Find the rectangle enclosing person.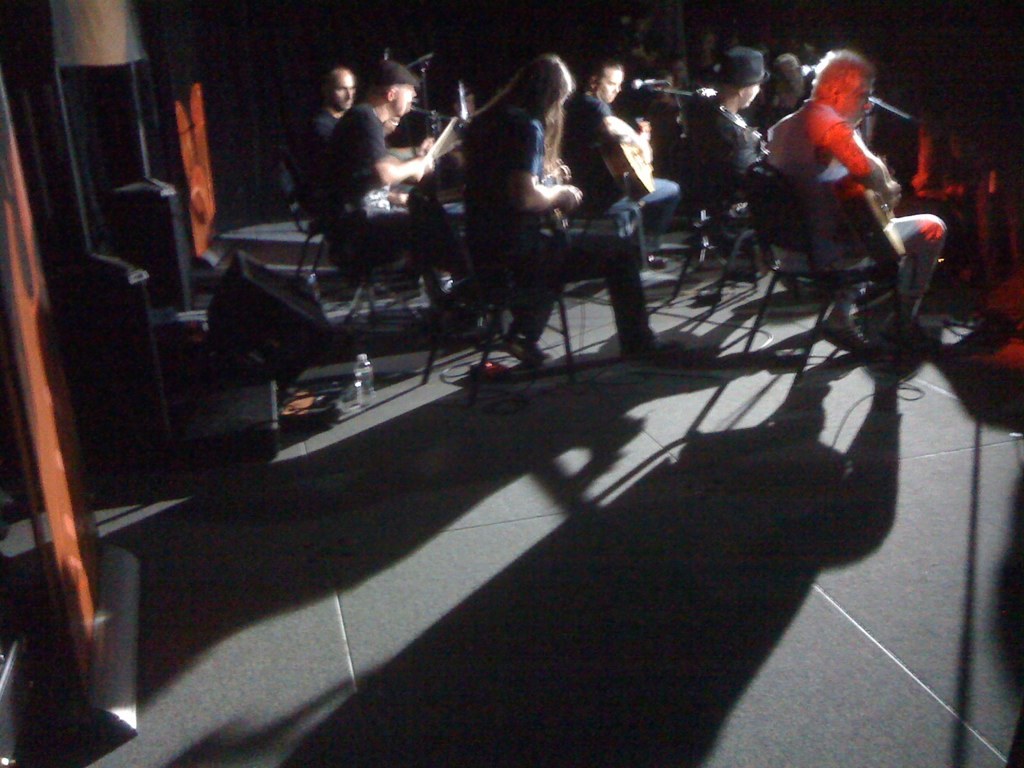
(561,57,681,263).
